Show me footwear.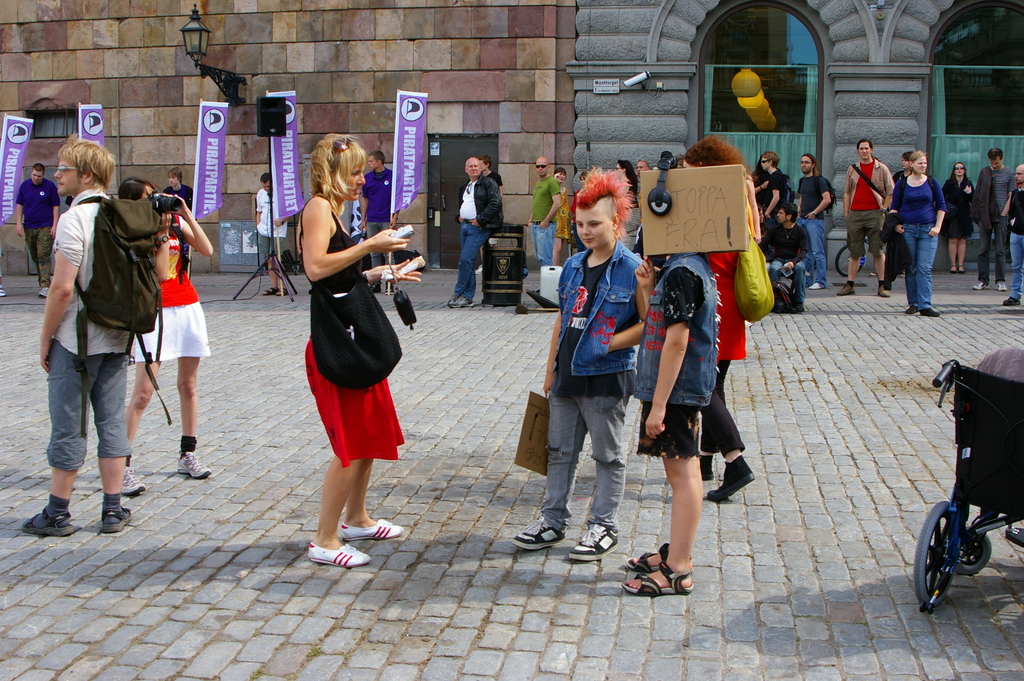
footwear is here: select_region(0, 285, 10, 299).
